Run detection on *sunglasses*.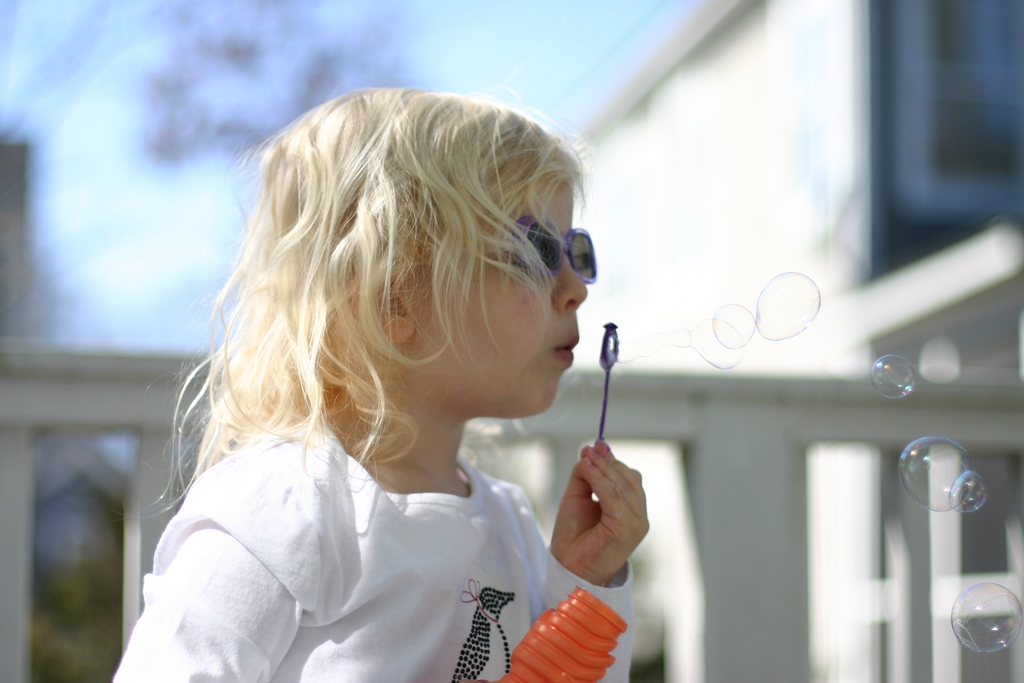
Result: <box>518,215,596,283</box>.
